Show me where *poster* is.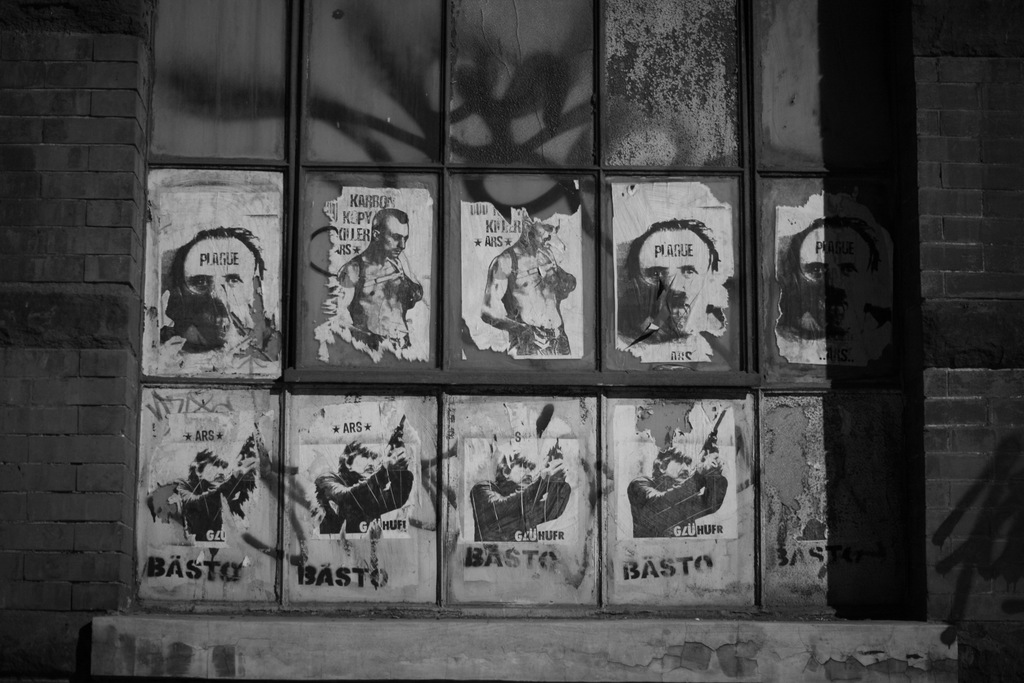
*poster* is at 159,192,280,375.
